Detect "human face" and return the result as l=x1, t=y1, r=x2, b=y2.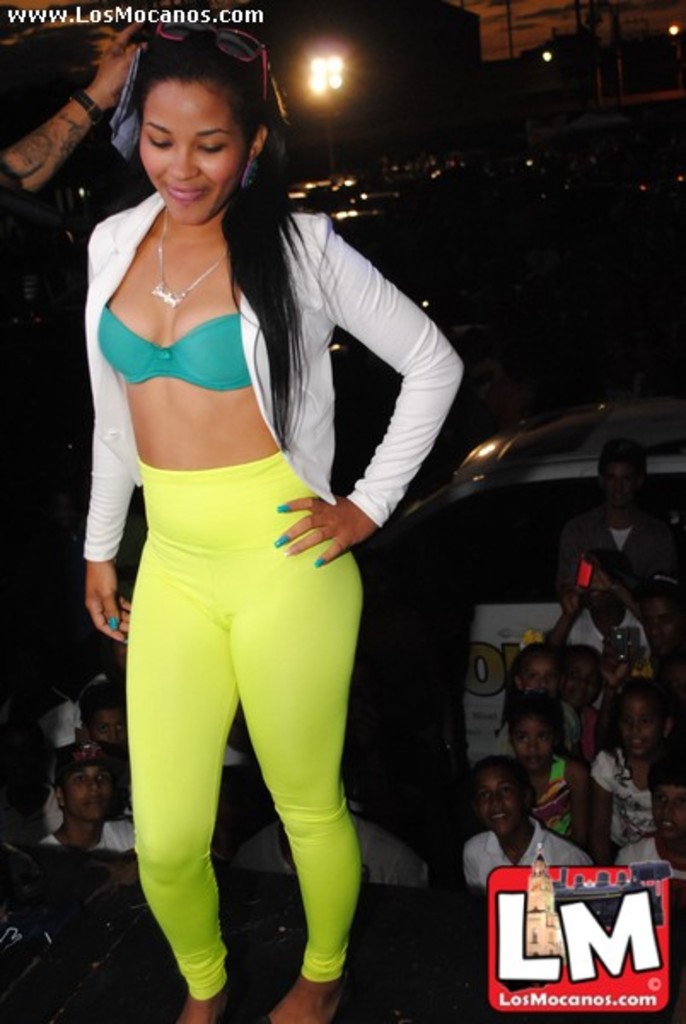
l=561, t=650, r=602, b=710.
